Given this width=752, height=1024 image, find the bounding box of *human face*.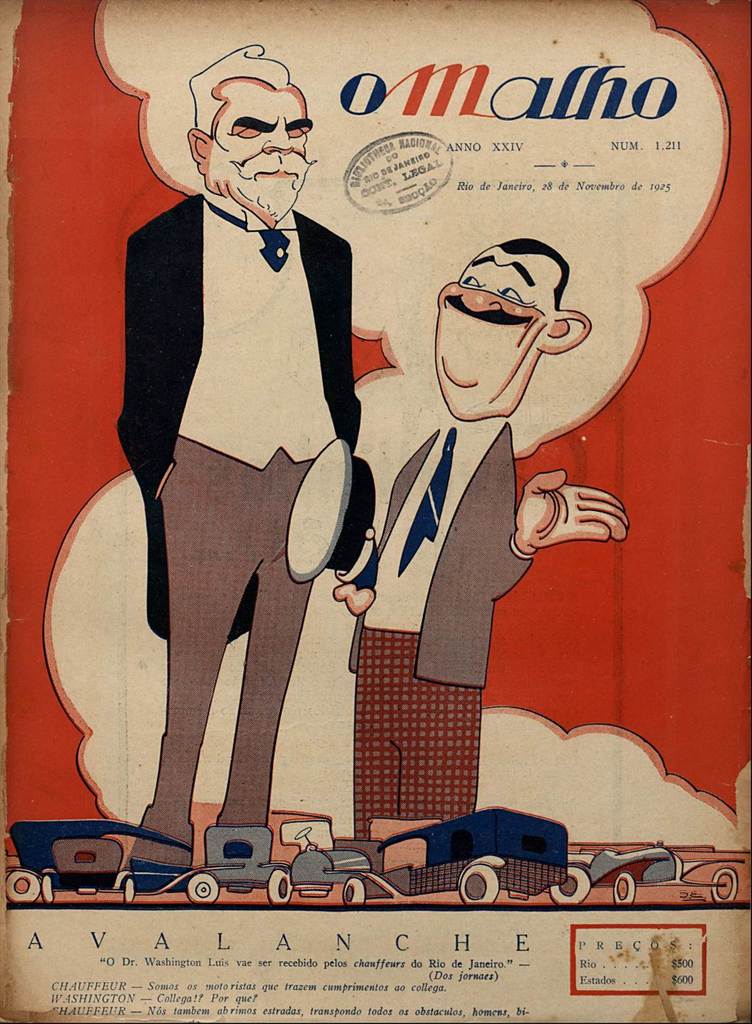
detection(434, 244, 543, 416).
